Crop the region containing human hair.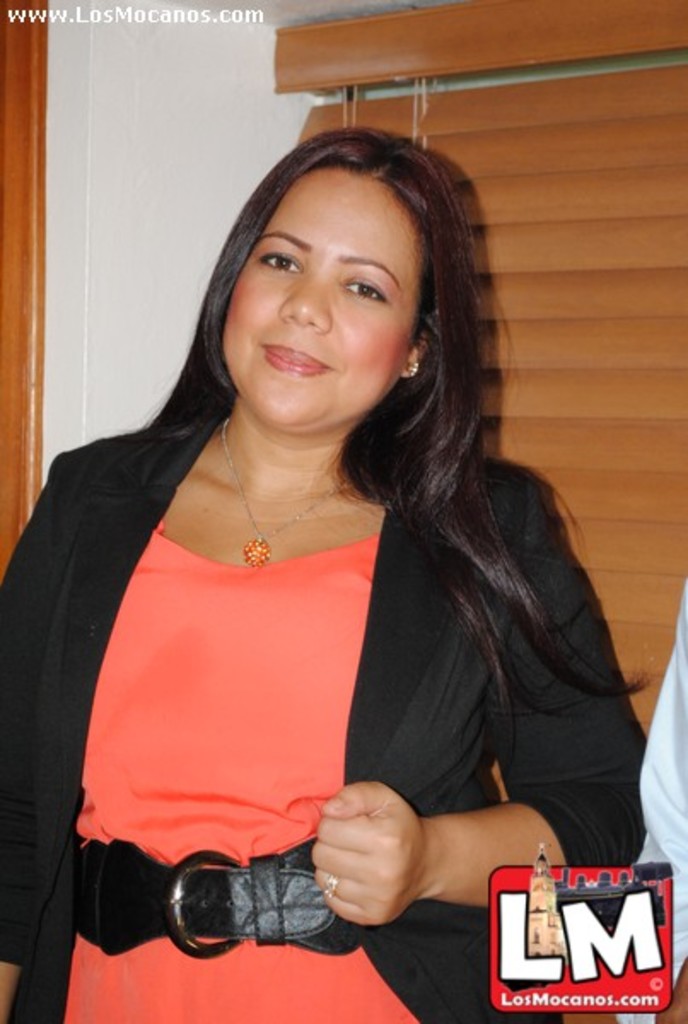
Crop region: (left=145, top=108, right=644, bottom=691).
